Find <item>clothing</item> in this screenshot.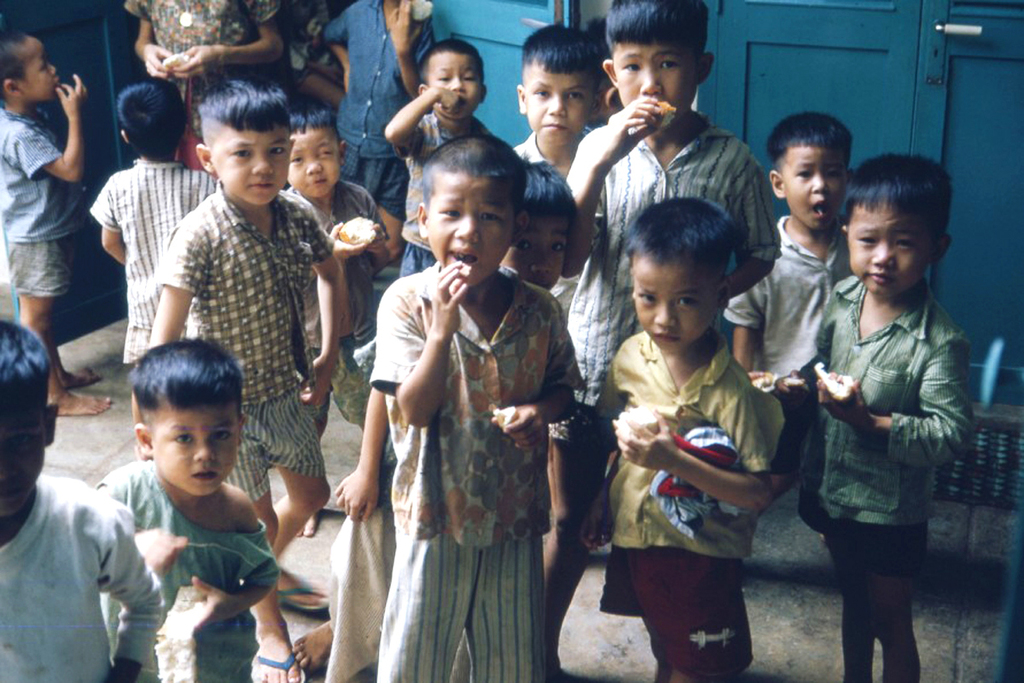
The bounding box for <item>clothing</item> is bbox(291, 181, 370, 429).
